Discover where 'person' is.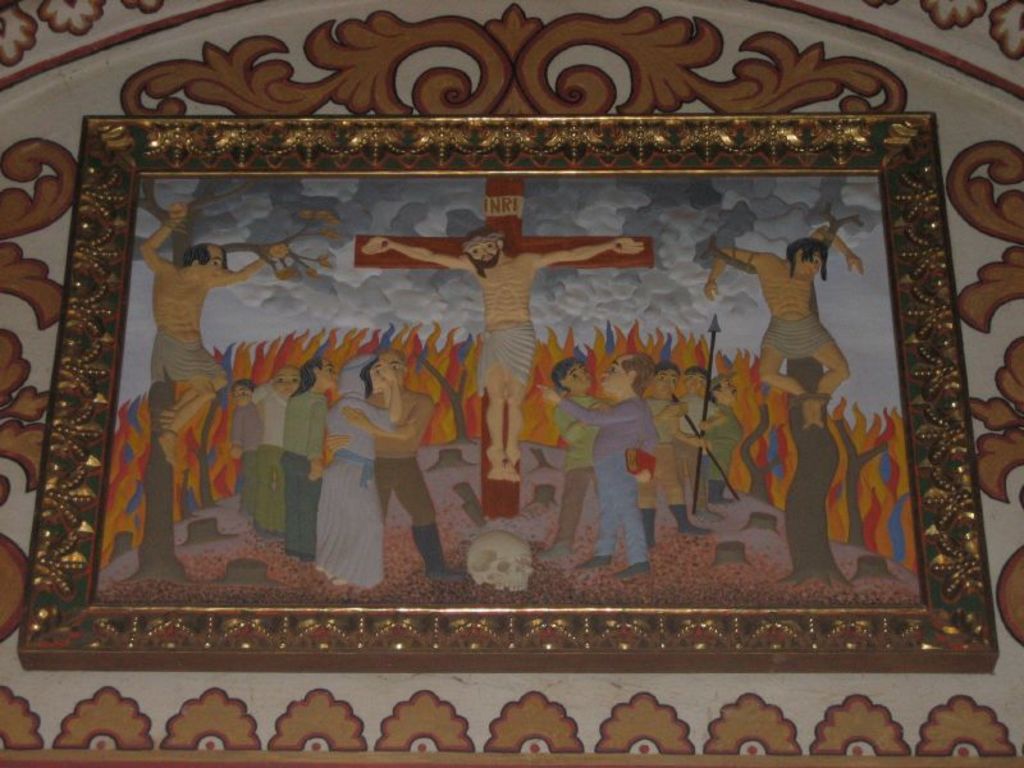
Discovered at x1=660, y1=358, x2=733, y2=513.
